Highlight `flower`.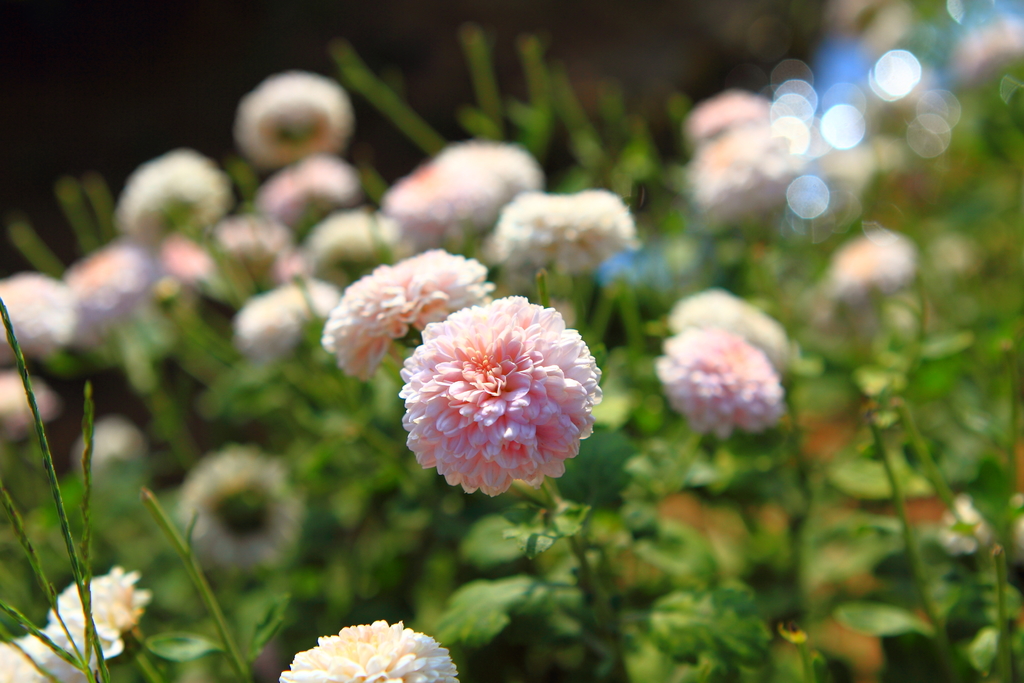
Highlighted region: {"left": 671, "top": 288, "right": 794, "bottom": 374}.
